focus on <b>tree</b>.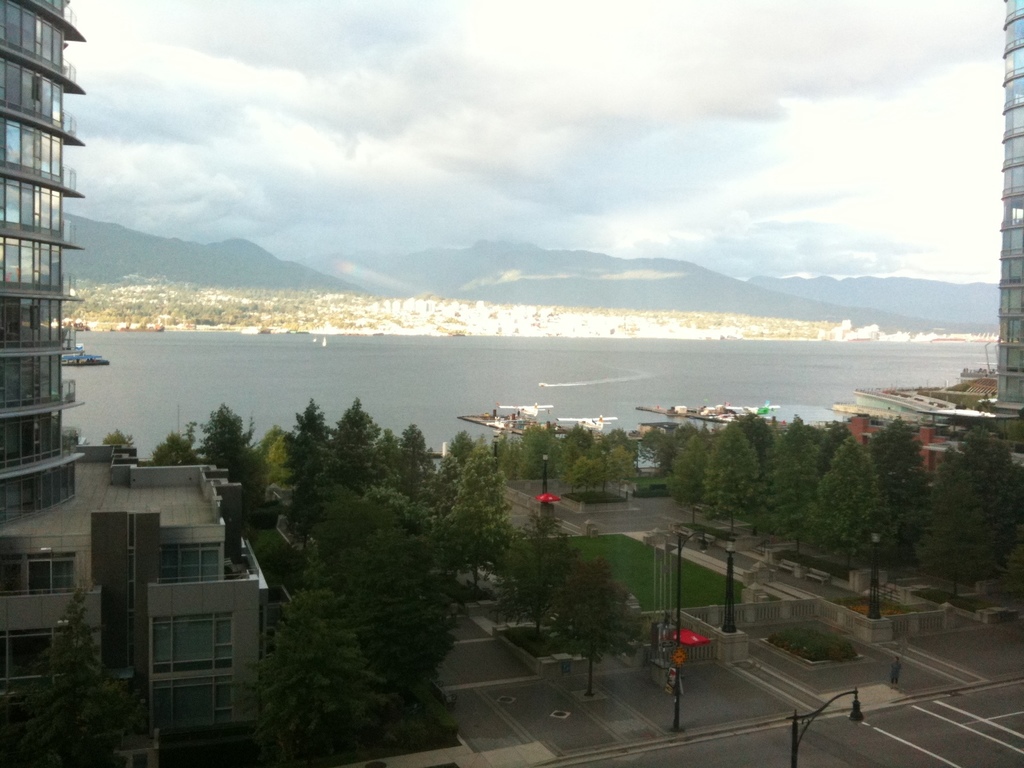
Focused at select_region(486, 518, 580, 643).
